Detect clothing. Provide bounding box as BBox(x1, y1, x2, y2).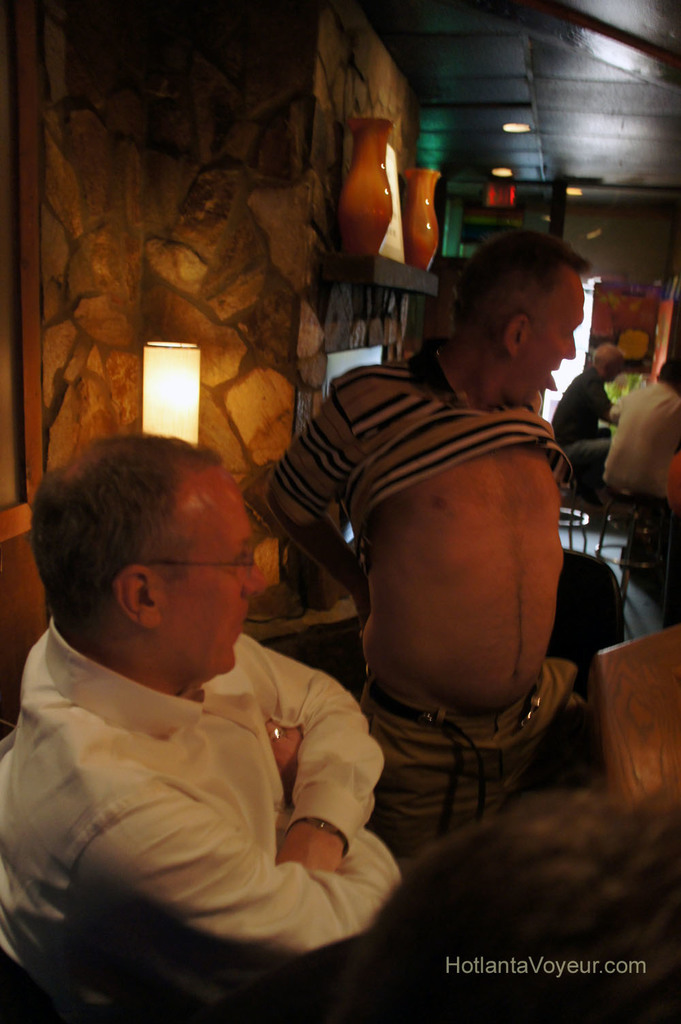
BBox(355, 650, 580, 858).
